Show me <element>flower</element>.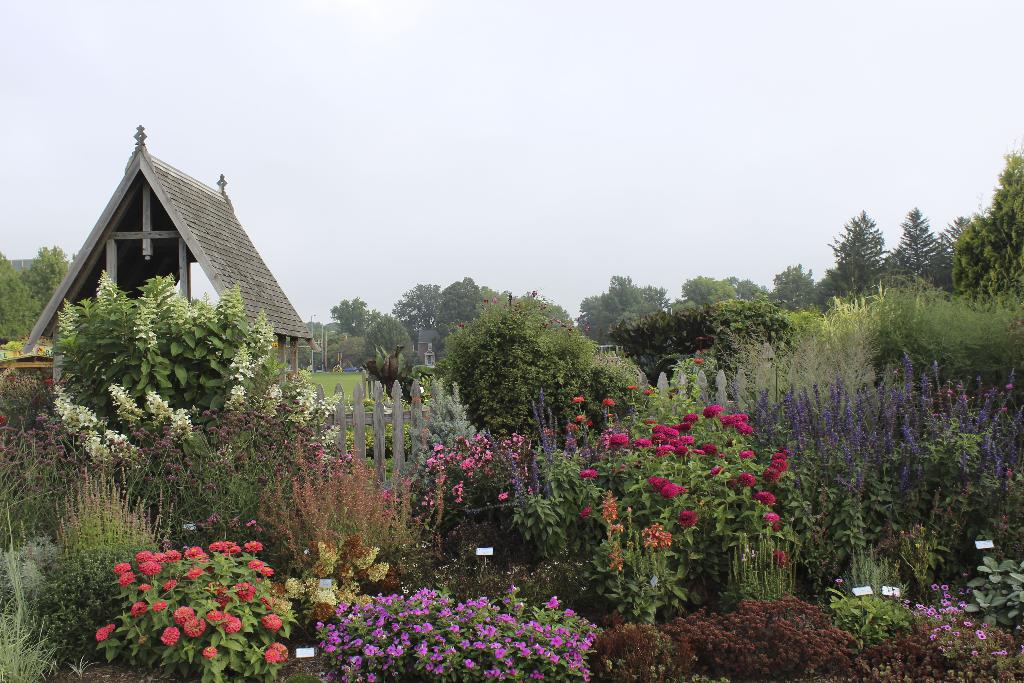
<element>flower</element> is here: {"left": 118, "top": 570, "right": 136, "bottom": 586}.
